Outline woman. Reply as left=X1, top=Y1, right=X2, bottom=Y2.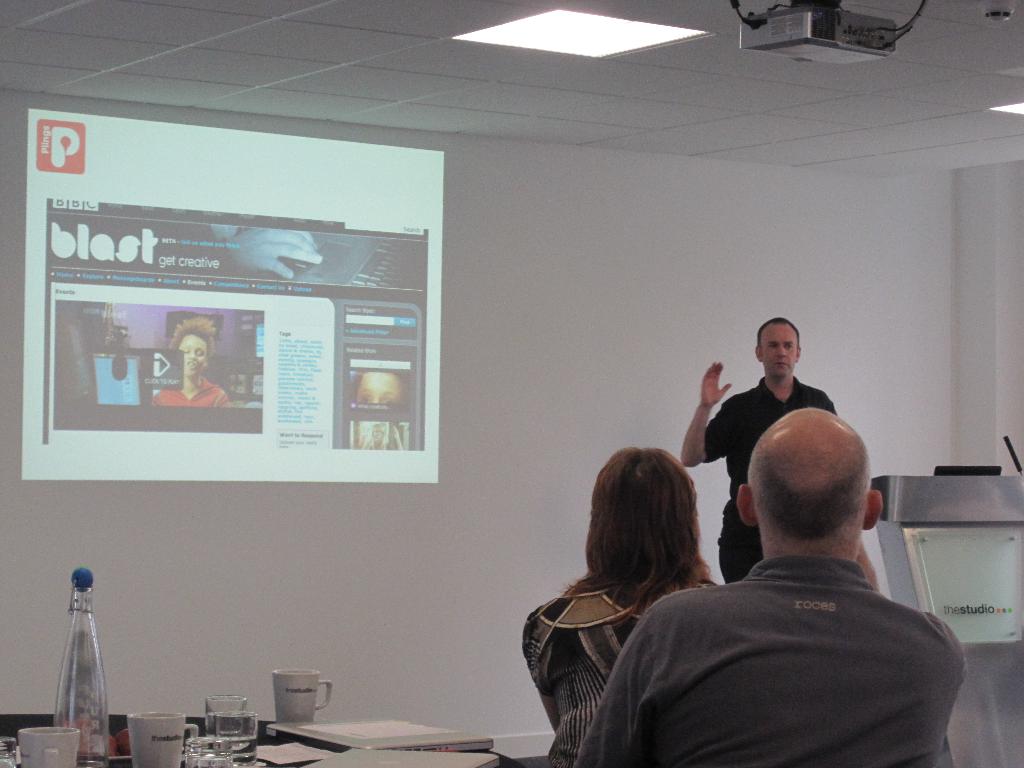
left=513, top=434, right=748, bottom=753.
